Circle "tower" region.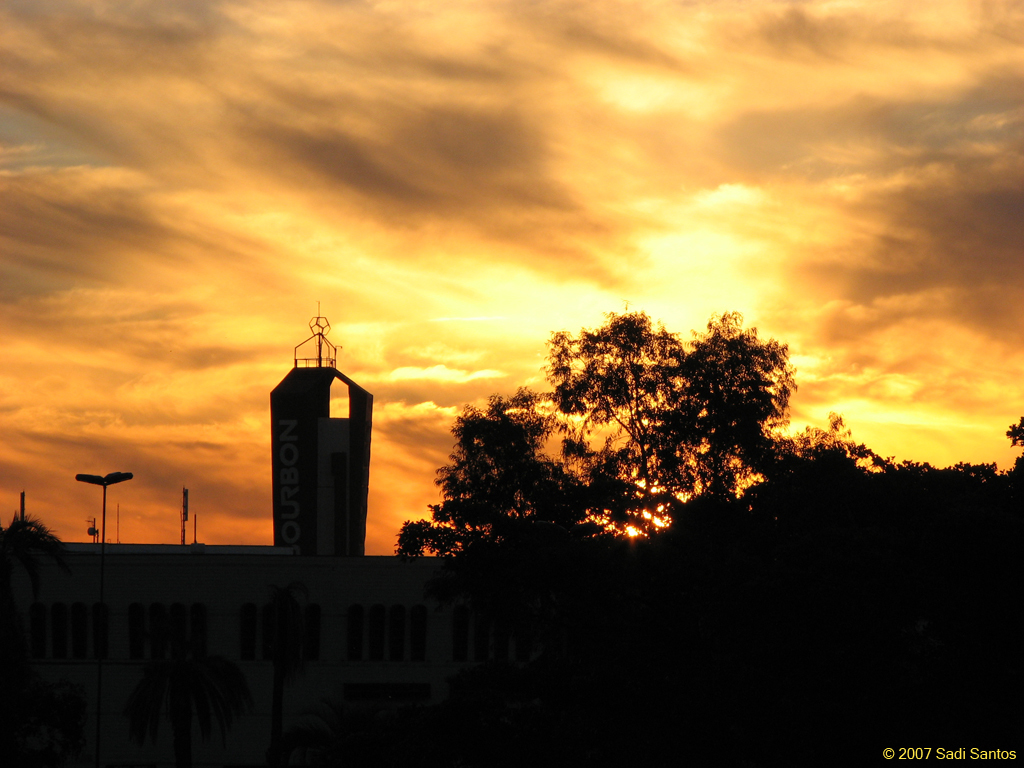
Region: [left=275, top=322, right=403, bottom=582].
